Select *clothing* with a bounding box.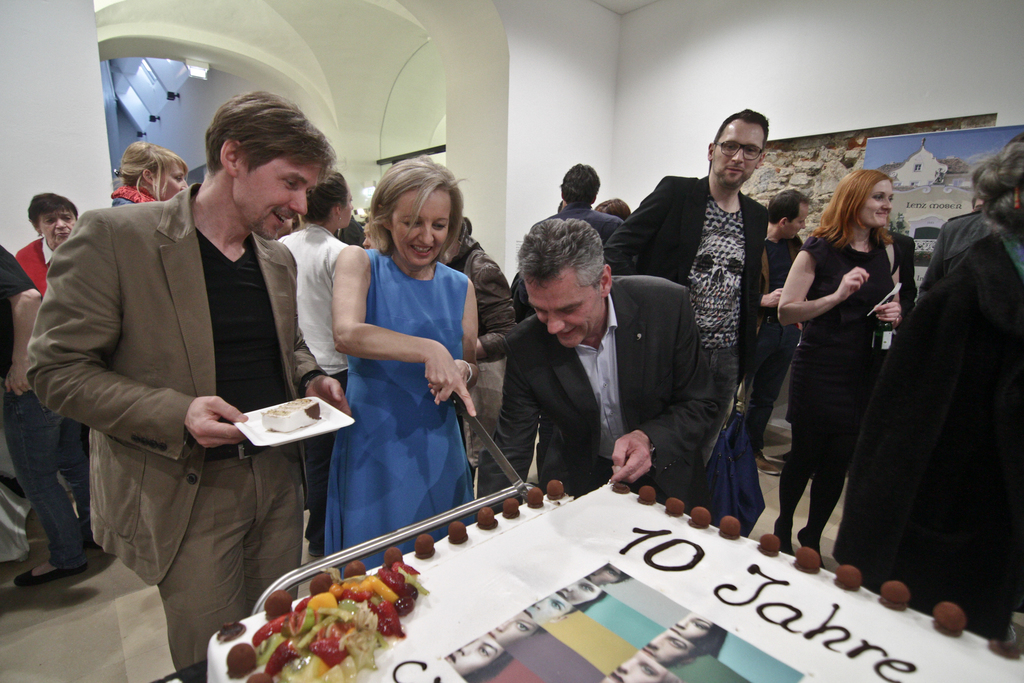
Rect(276, 217, 350, 389).
